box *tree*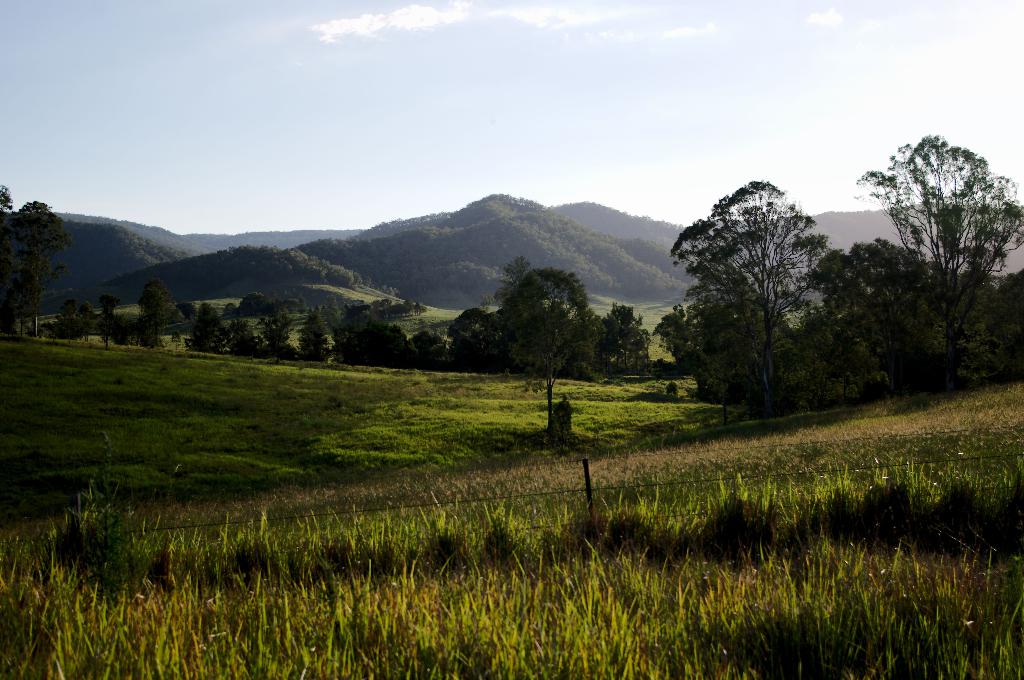
Rect(664, 172, 835, 387)
